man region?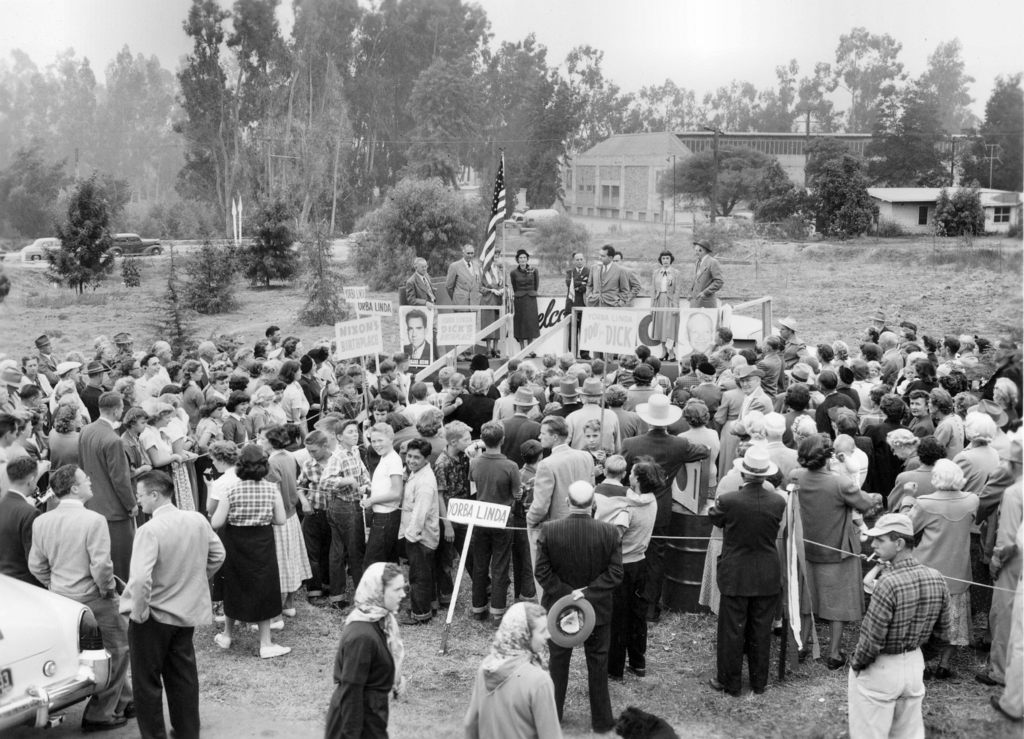
x1=566, y1=252, x2=590, y2=359
